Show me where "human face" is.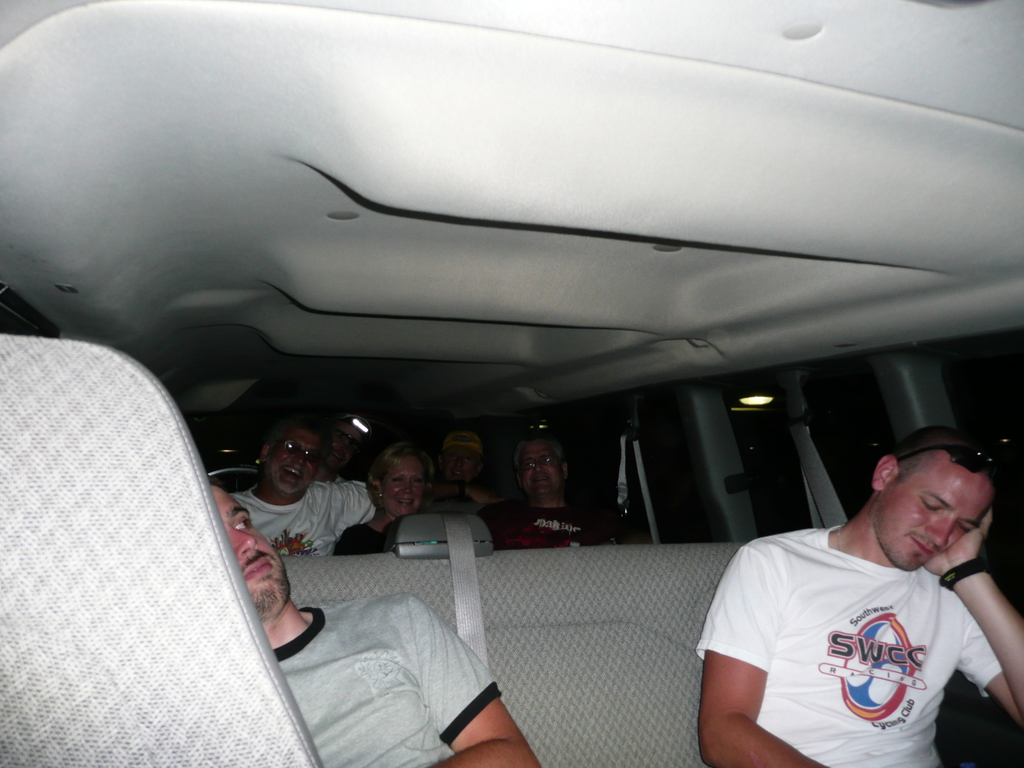
"human face" is at x1=381 y1=461 x2=430 y2=514.
